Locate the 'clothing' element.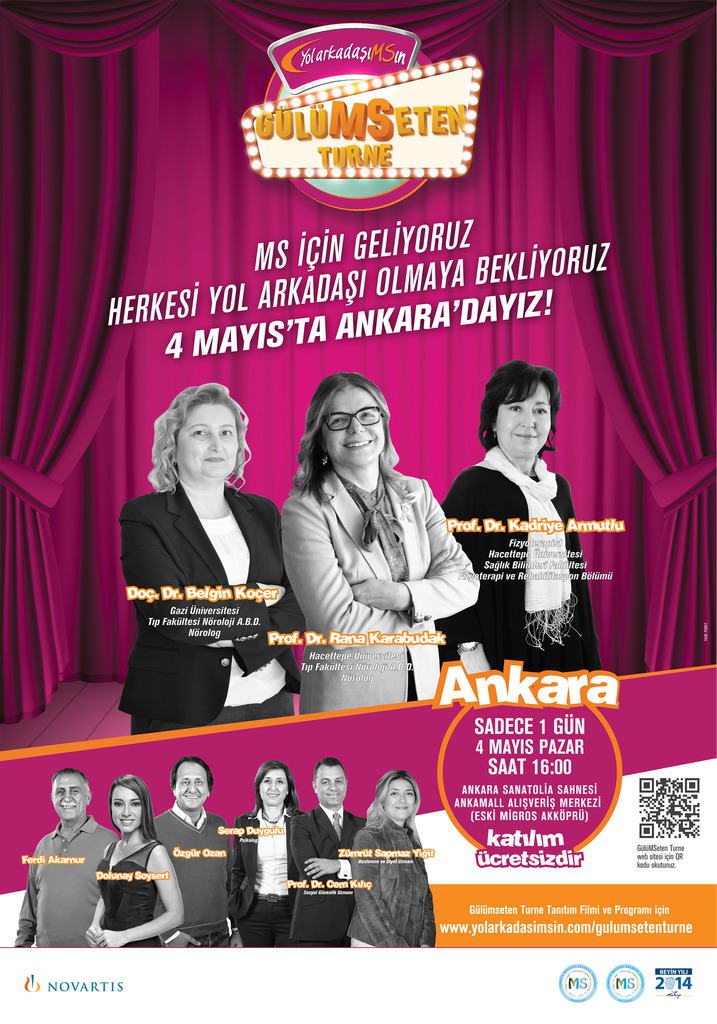
Element bbox: bbox=(12, 810, 111, 950).
